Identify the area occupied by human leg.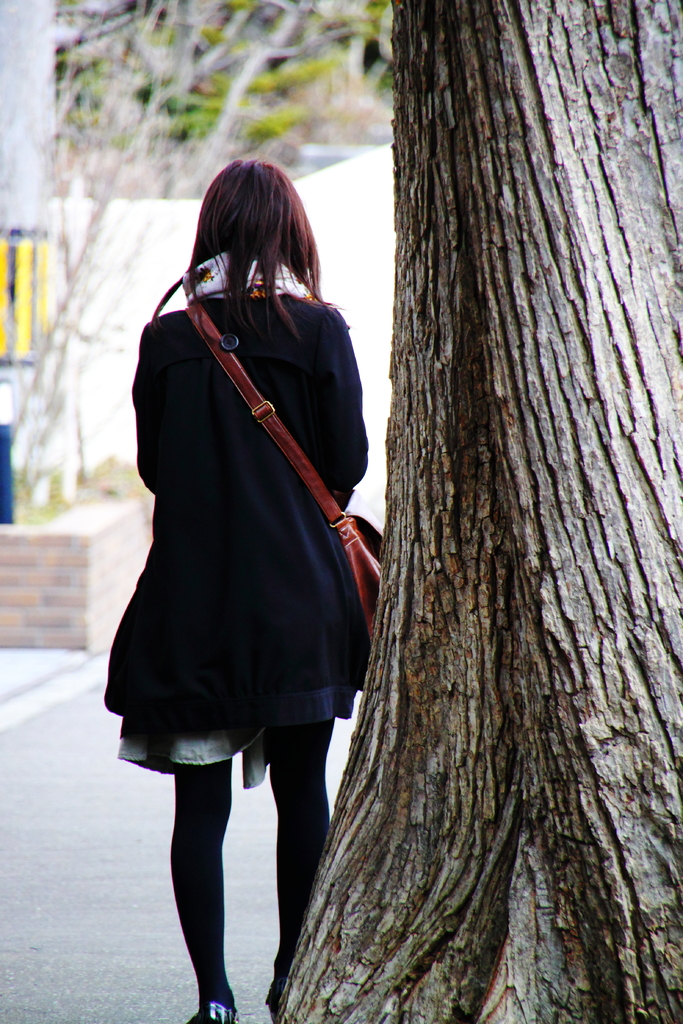
Area: [172,762,235,1023].
